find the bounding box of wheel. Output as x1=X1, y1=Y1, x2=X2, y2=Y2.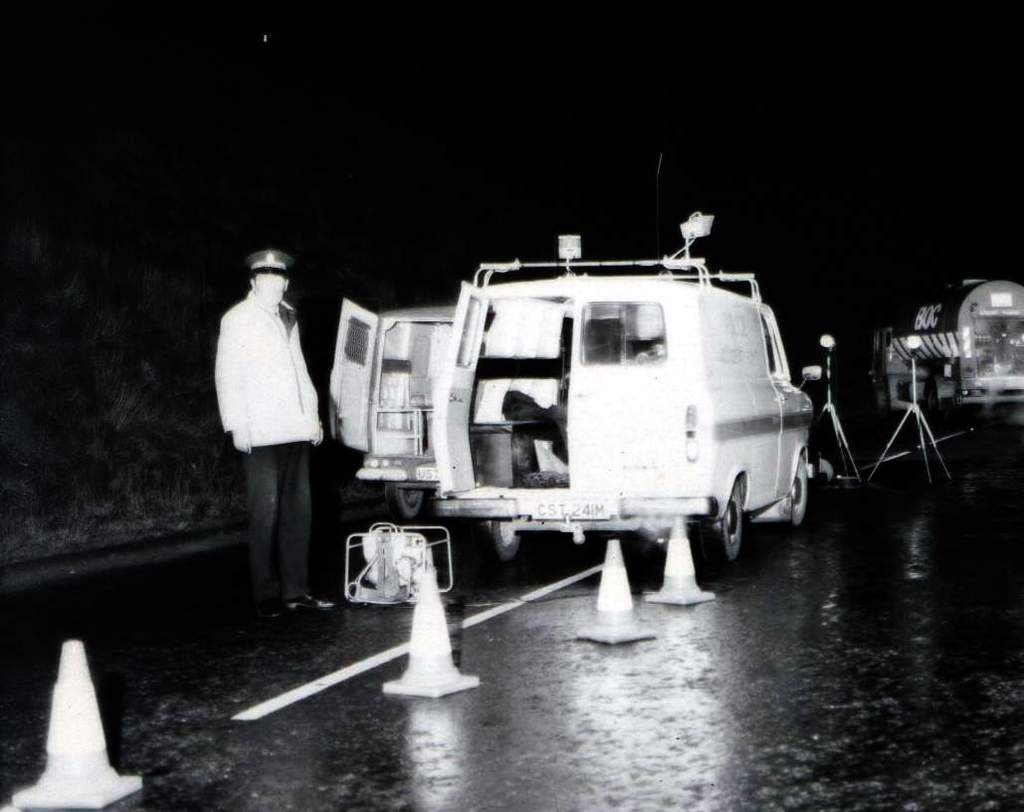
x1=381, y1=478, x2=425, y2=524.
